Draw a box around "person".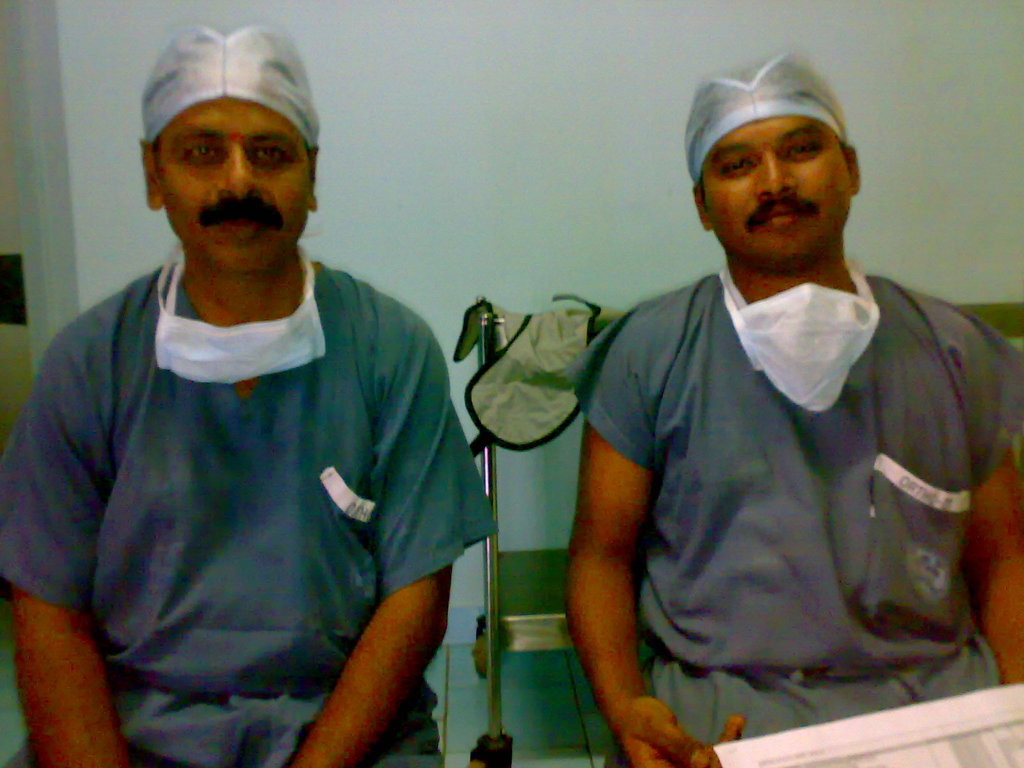
0 44 528 767.
